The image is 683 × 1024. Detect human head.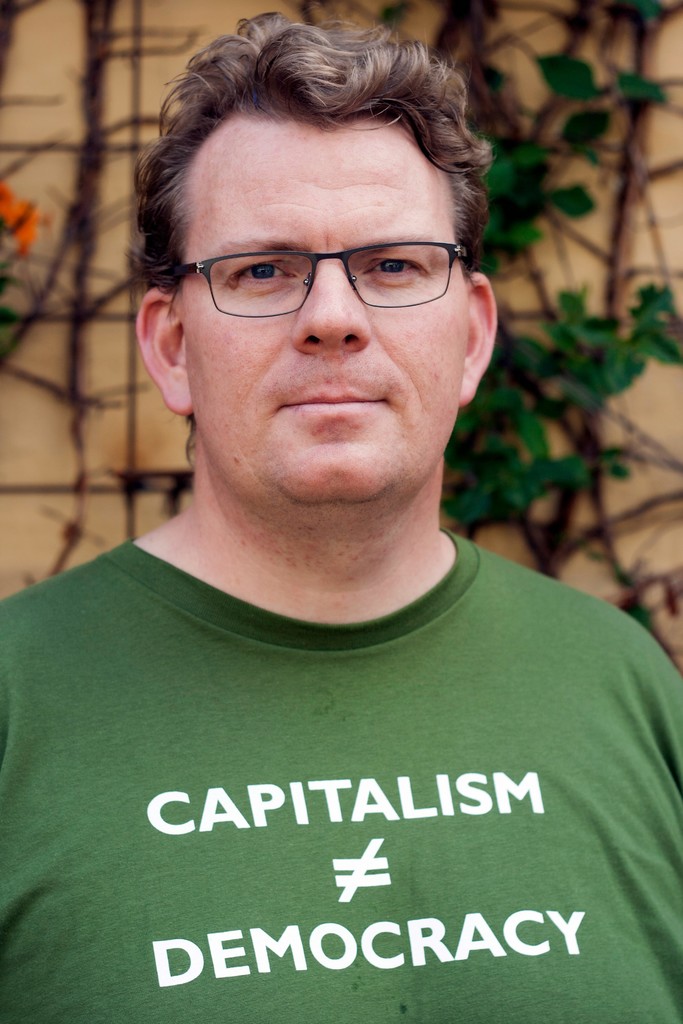
Detection: left=144, top=0, right=492, bottom=514.
